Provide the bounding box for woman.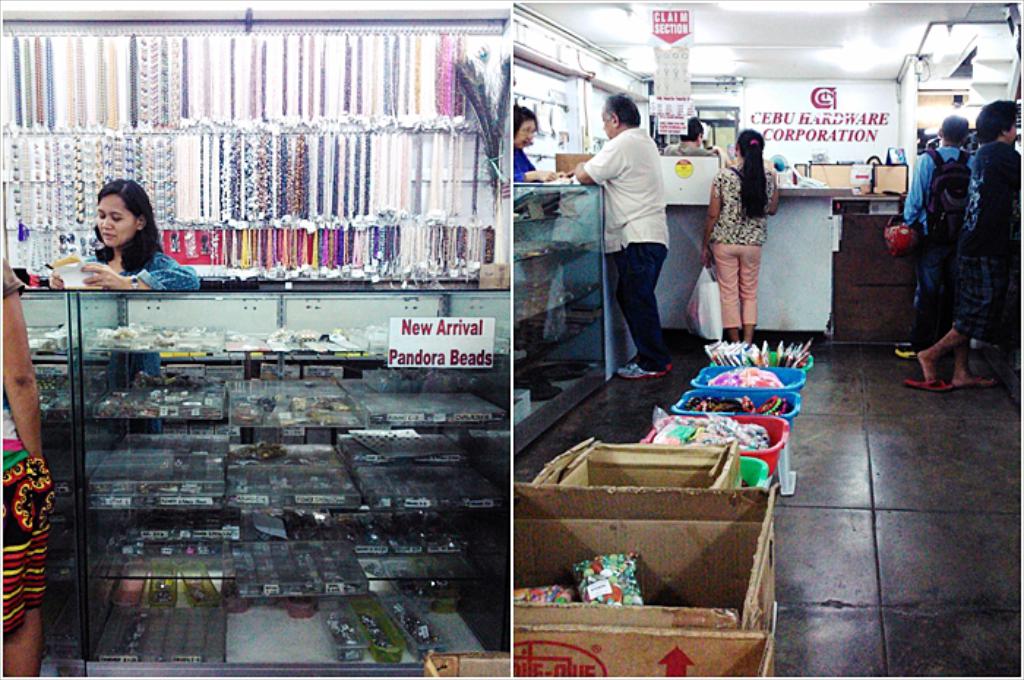
60:171:189:298.
